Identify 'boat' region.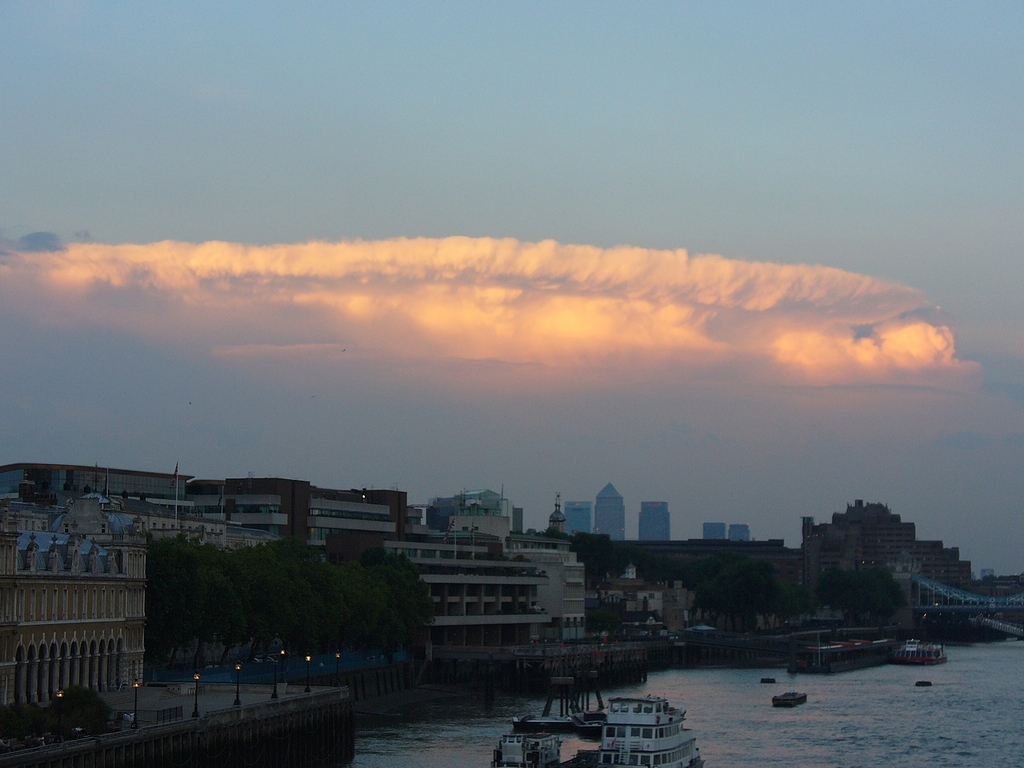
Region: select_region(507, 713, 577, 731).
